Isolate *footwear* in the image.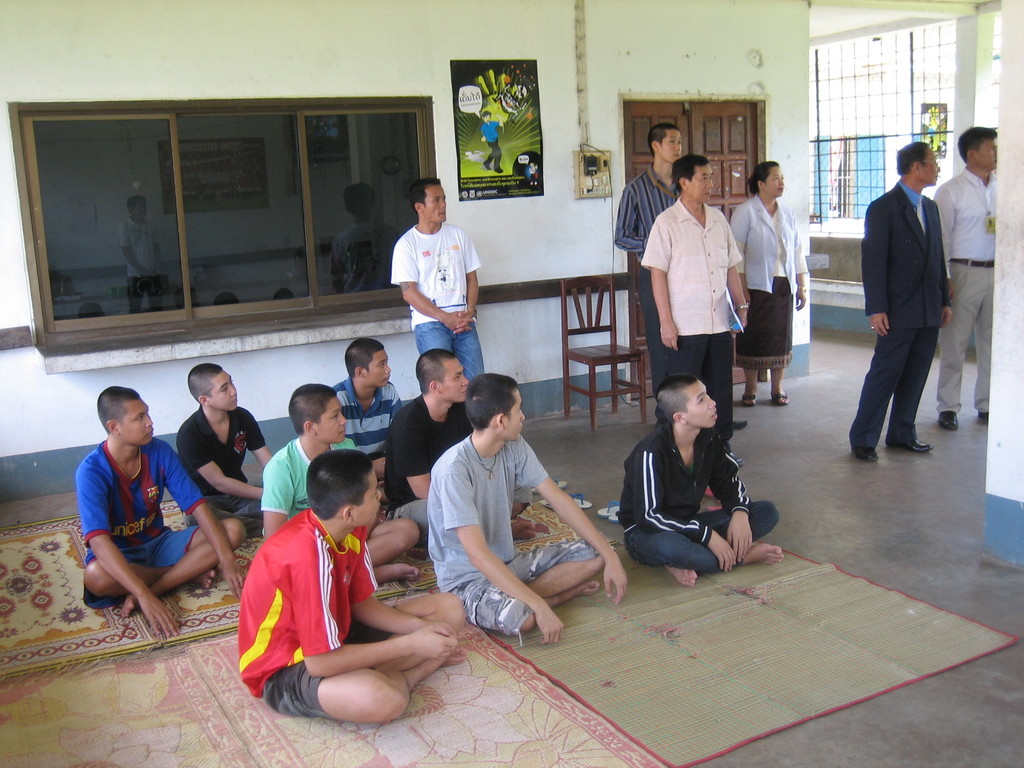
Isolated region: <bbox>888, 437, 938, 453</bbox>.
